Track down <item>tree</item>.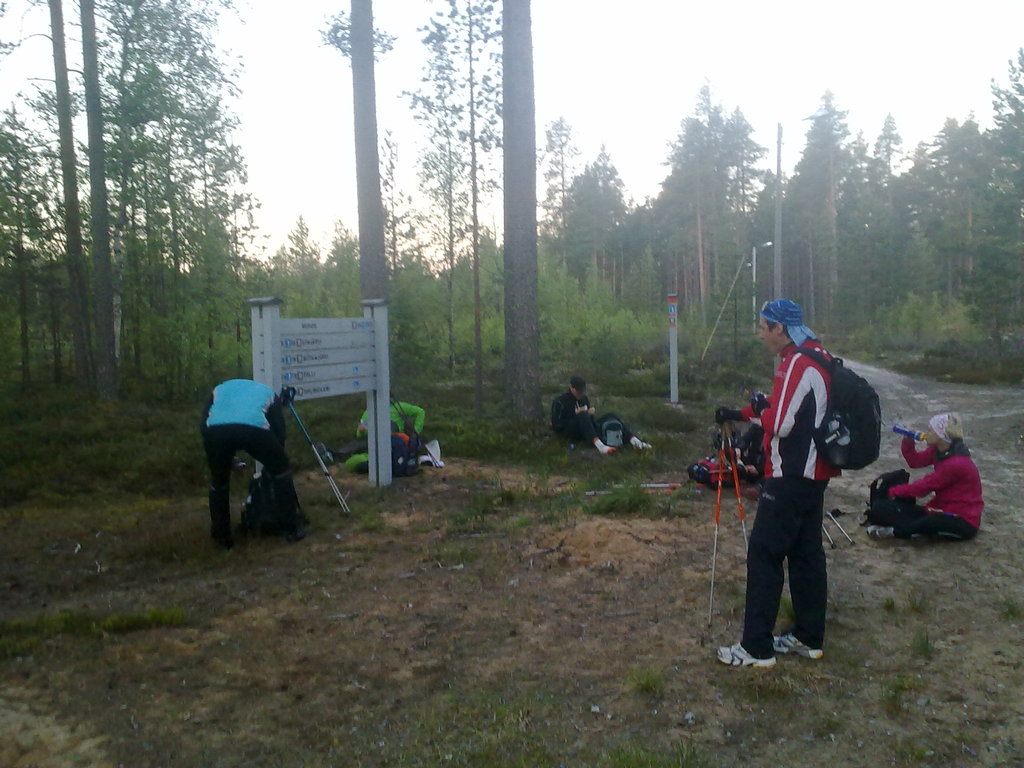
Tracked to 502 0 548 424.
